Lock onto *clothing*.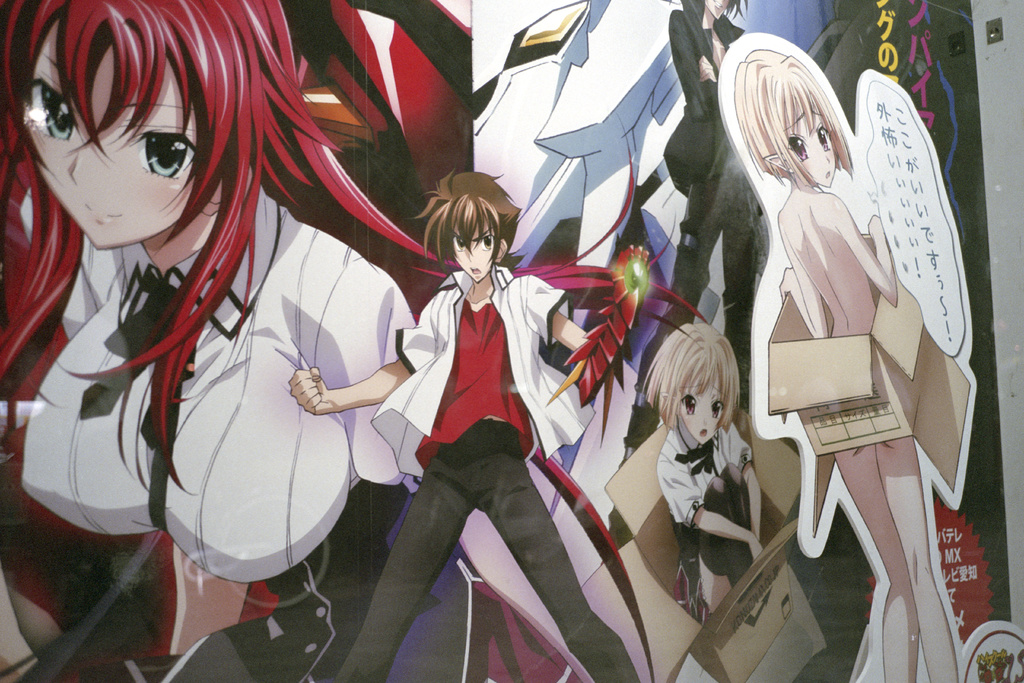
Locked: x1=329 y1=420 x2=640 y2=682.
